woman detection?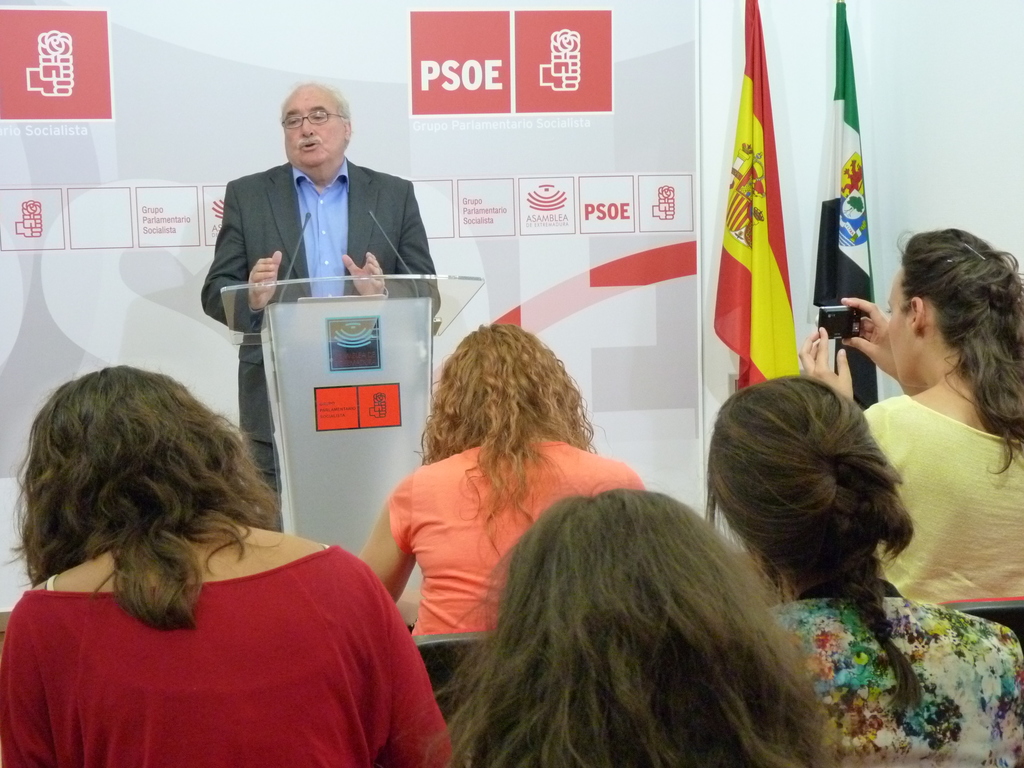
bbox(399, 486, 837, 767)
